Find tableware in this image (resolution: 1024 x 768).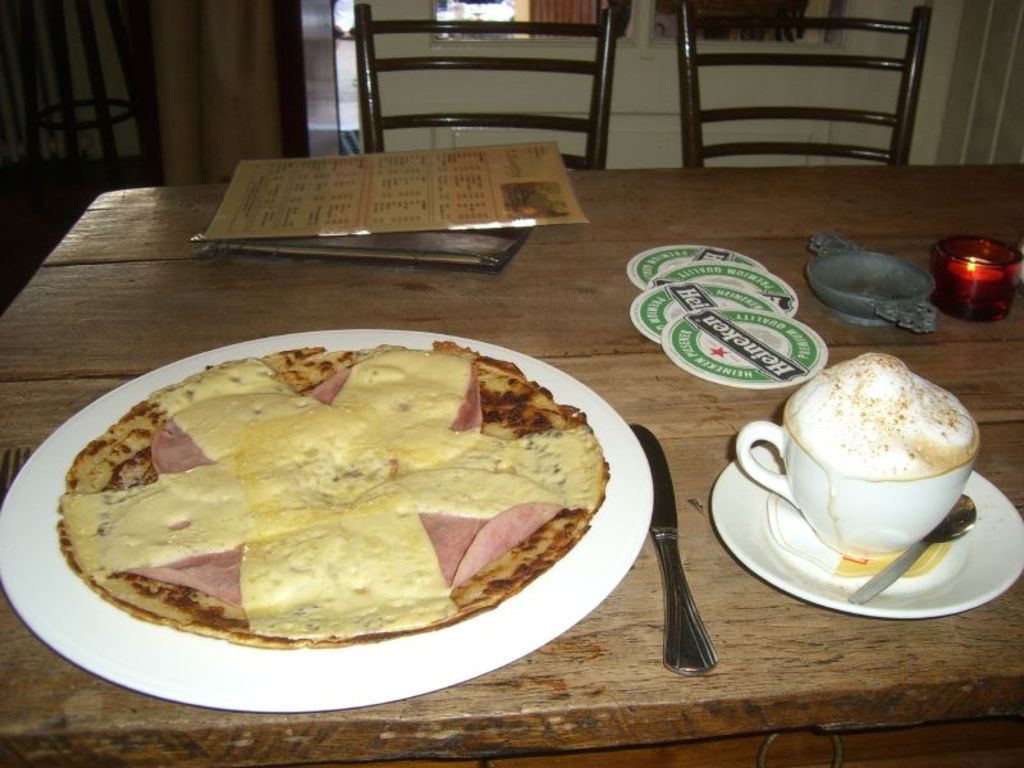
bbox=(730, 366, 991, 600).
